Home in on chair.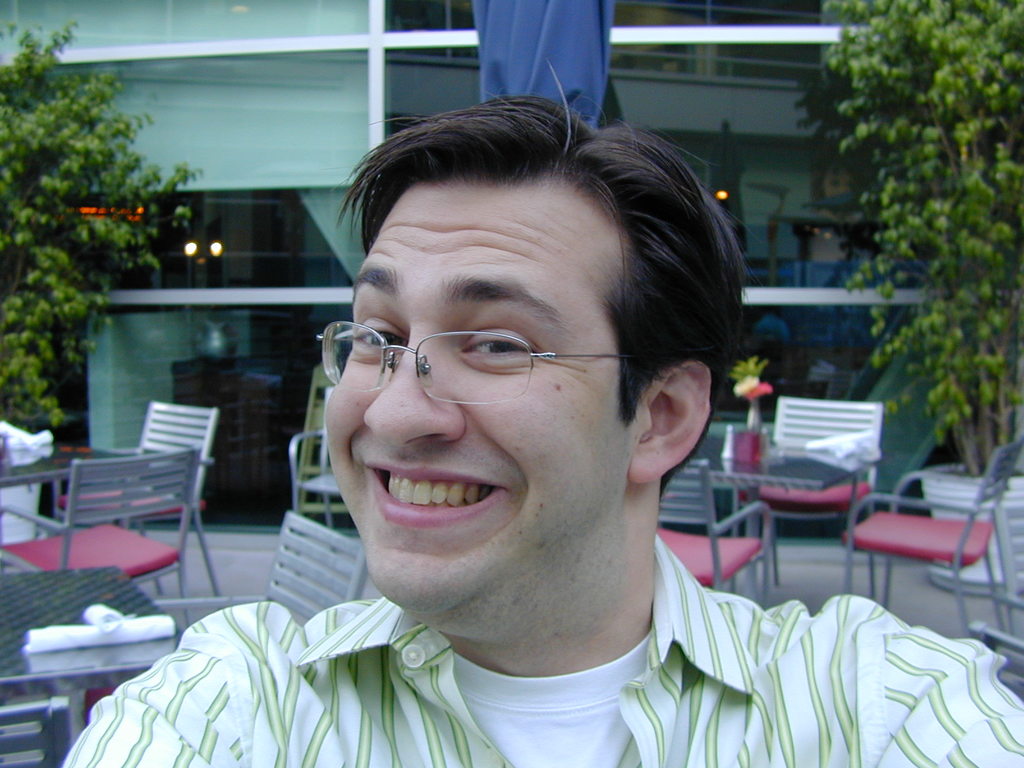
Homed in at 0, 694, 70, 767.
